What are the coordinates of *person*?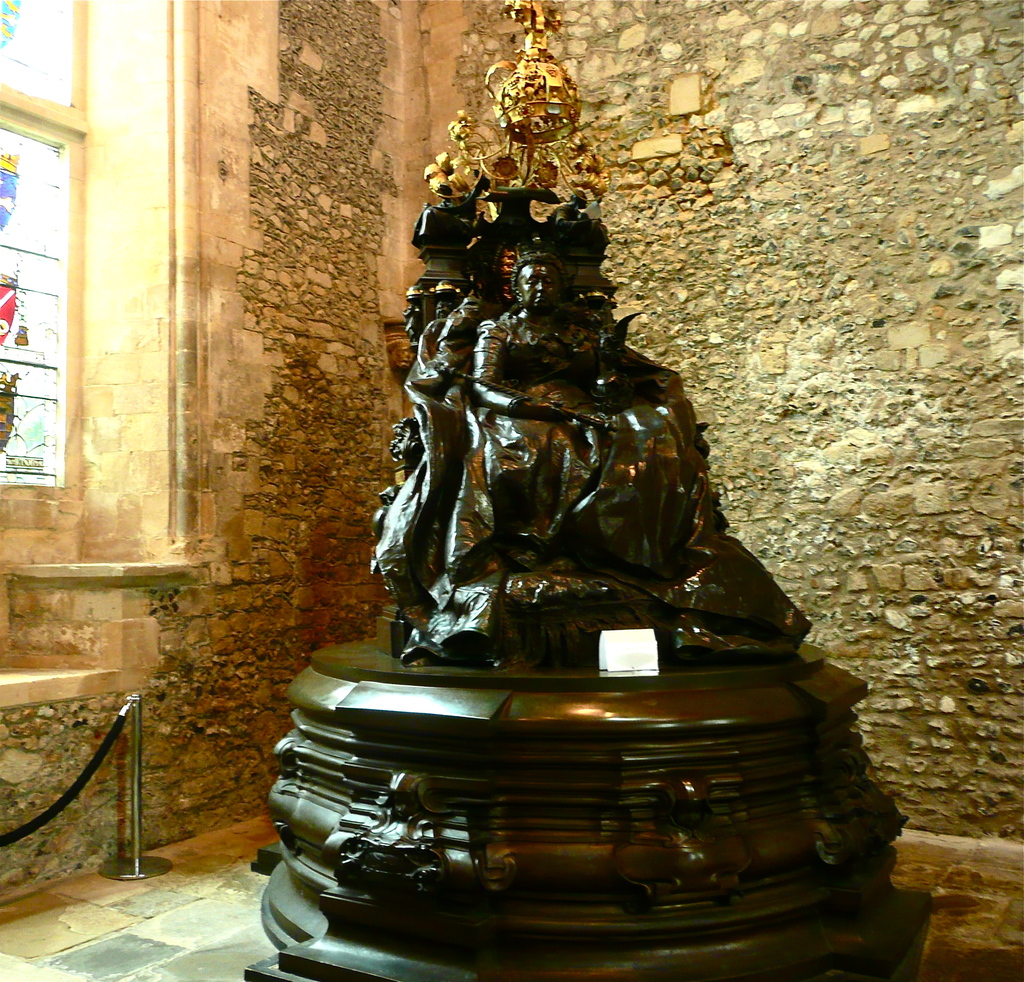
469 244 598 560.
